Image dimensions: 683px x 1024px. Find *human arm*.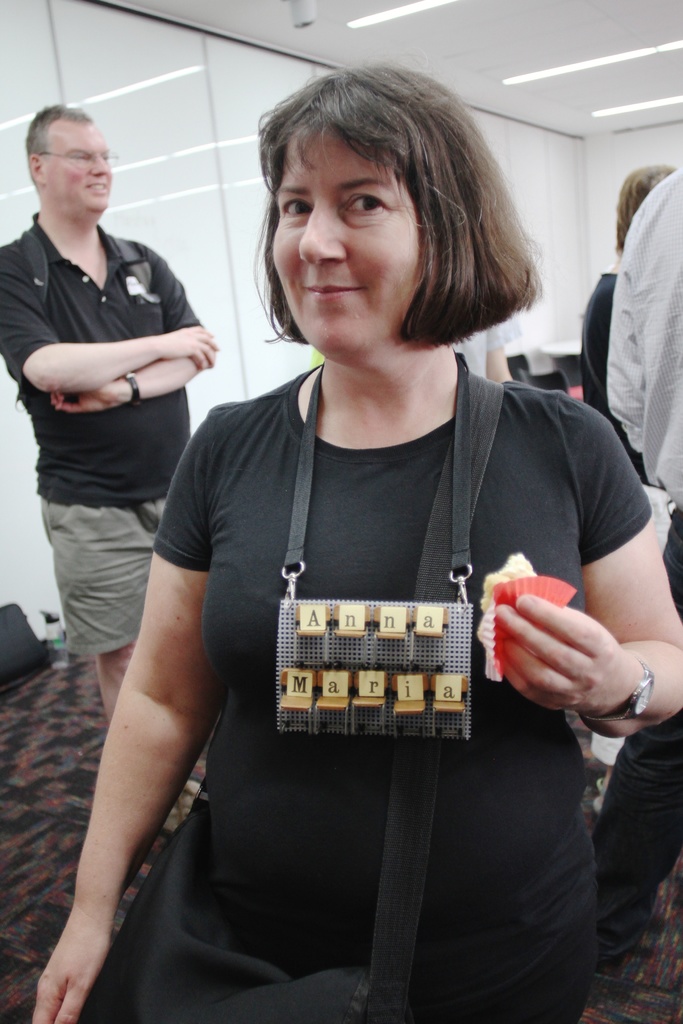
[x1=467, y1=469, x2=682, y2=746].
